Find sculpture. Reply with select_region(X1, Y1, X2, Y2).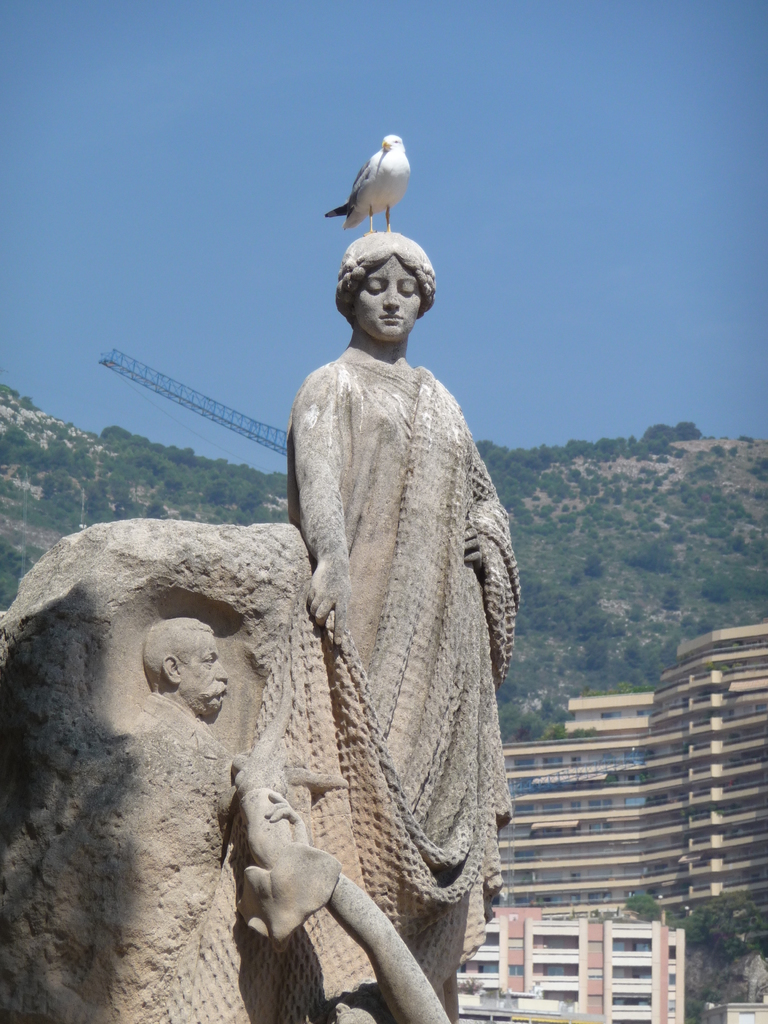
select_region(282, 219, 534, 1023).
